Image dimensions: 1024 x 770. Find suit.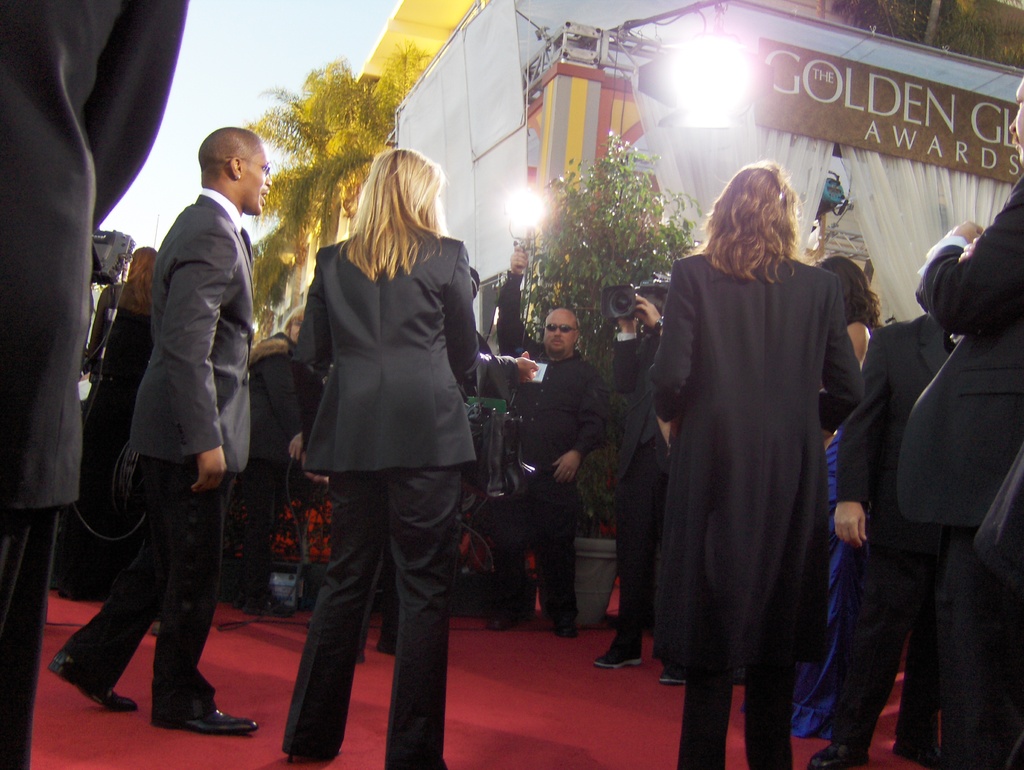
pyautogui.locateOnScreen(278, 219, 481, 769).
